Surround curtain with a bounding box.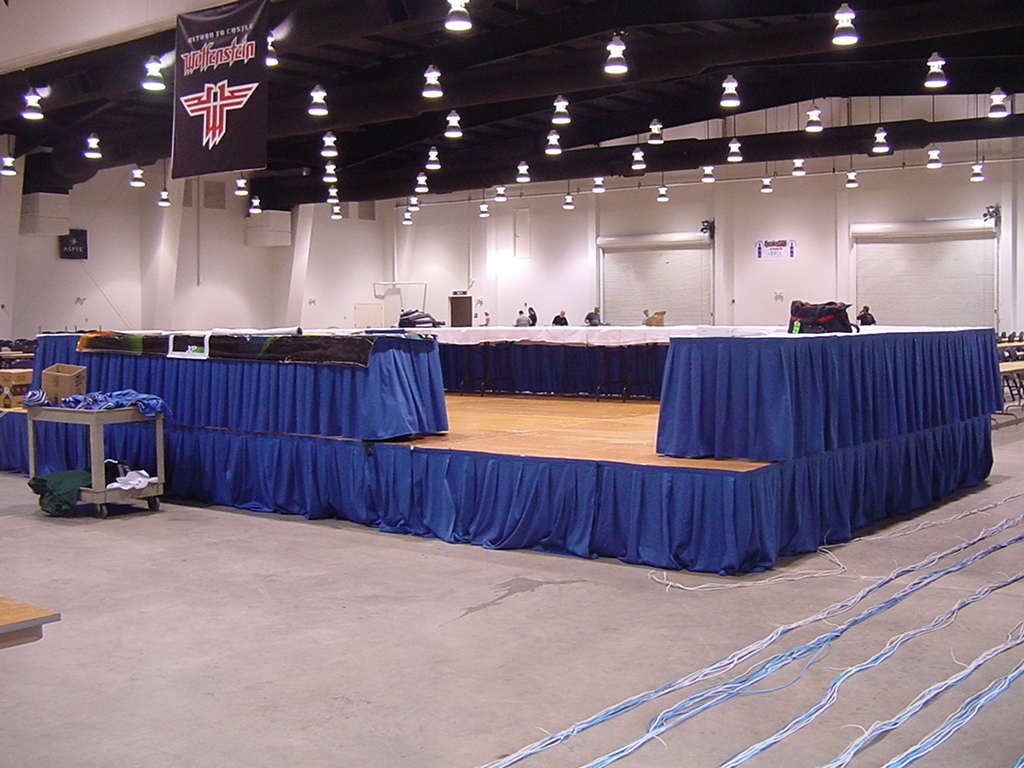
locate(843, 219, 1006, 331).
